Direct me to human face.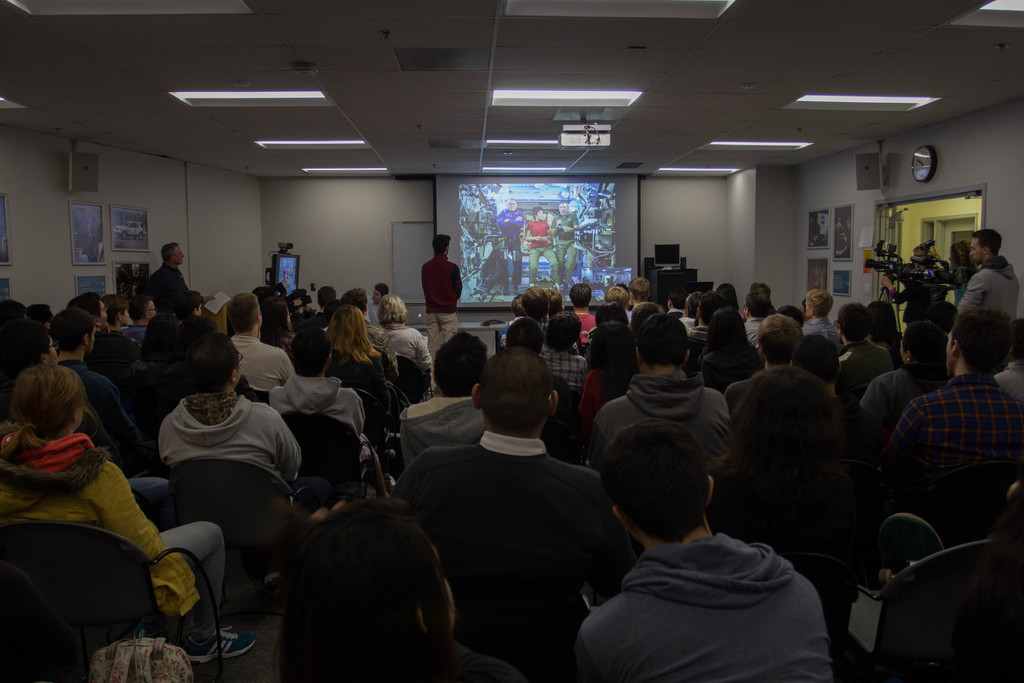
Direction: [506,195,514,212].
